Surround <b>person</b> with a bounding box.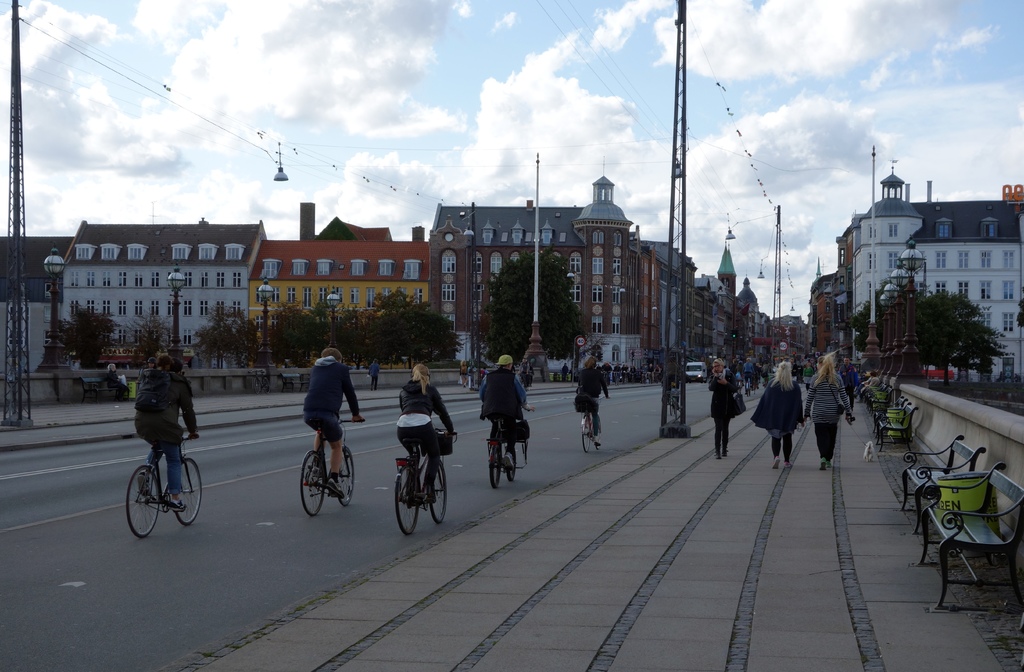
detection(396, 365, 454, 502).
